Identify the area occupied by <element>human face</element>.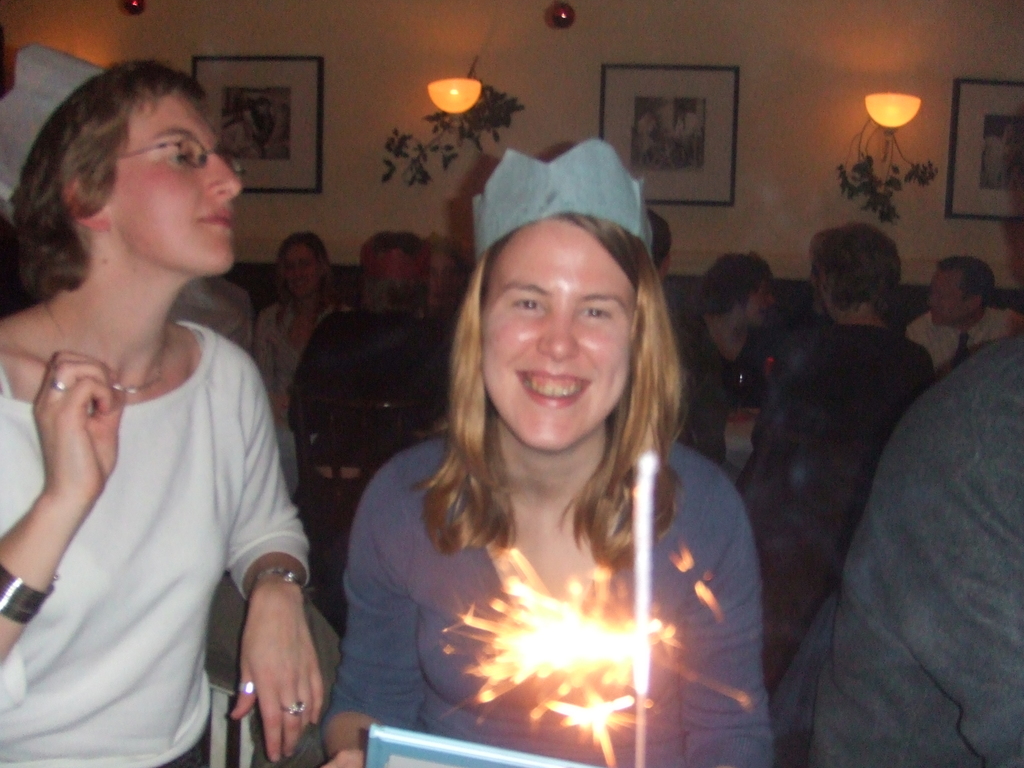
Area: (280, 245, 318, 297).
